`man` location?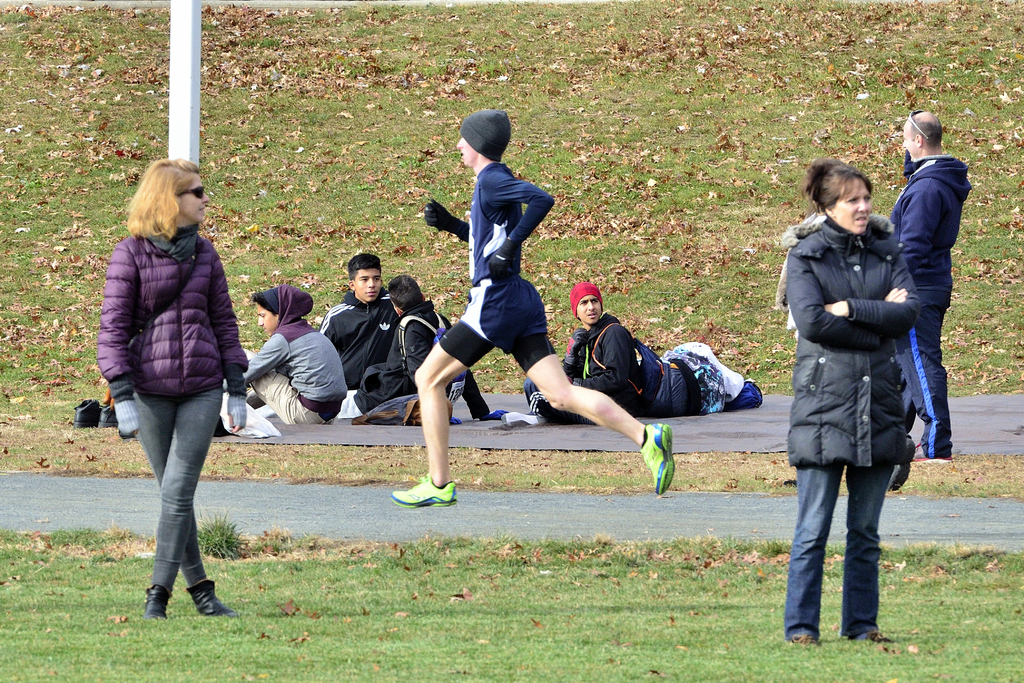
885,107,961,467
